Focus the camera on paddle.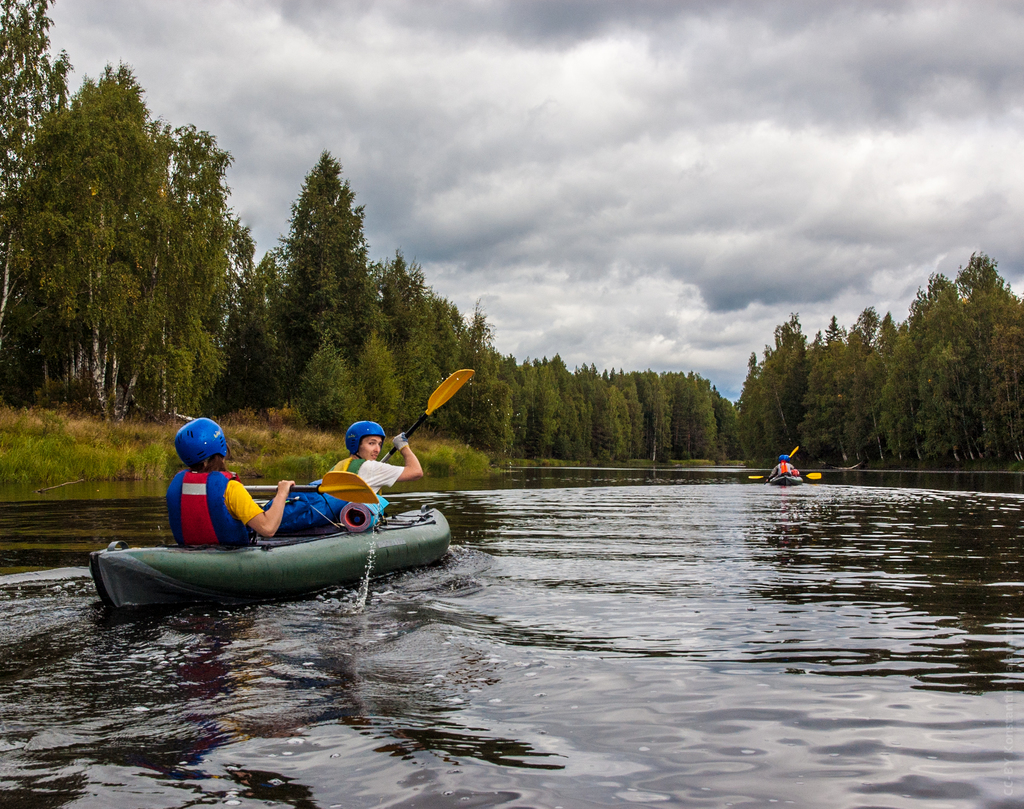
Focus region: [753, 470, 822, 479].
